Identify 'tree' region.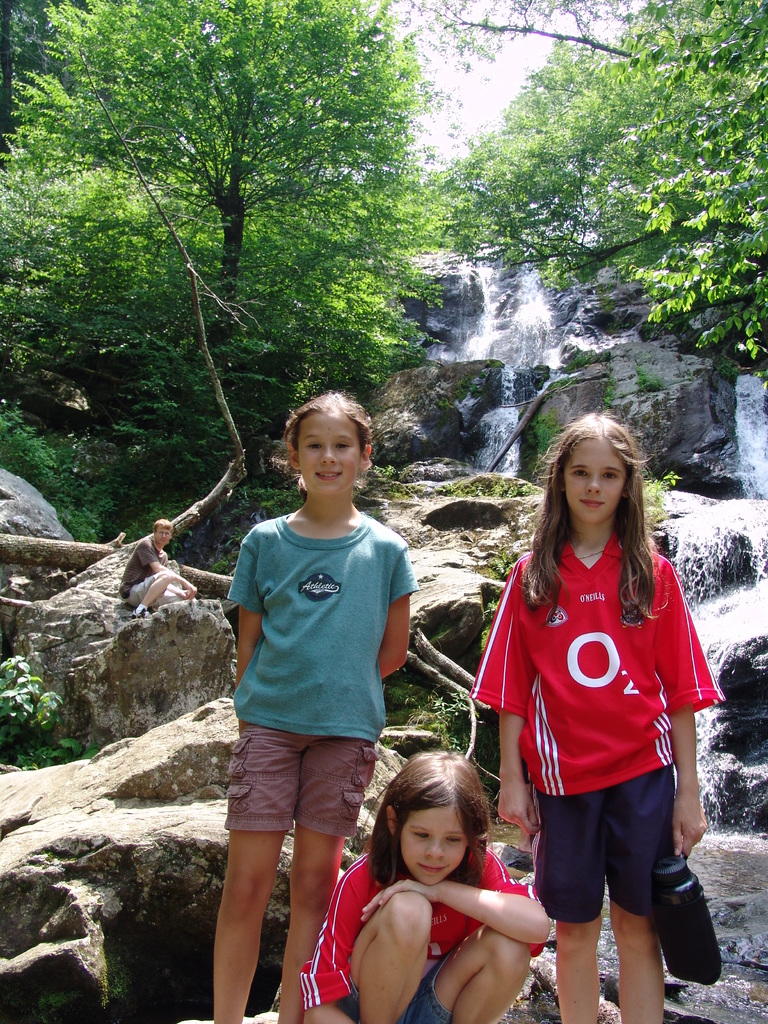
Region: region(0, 0, 446, 495).
